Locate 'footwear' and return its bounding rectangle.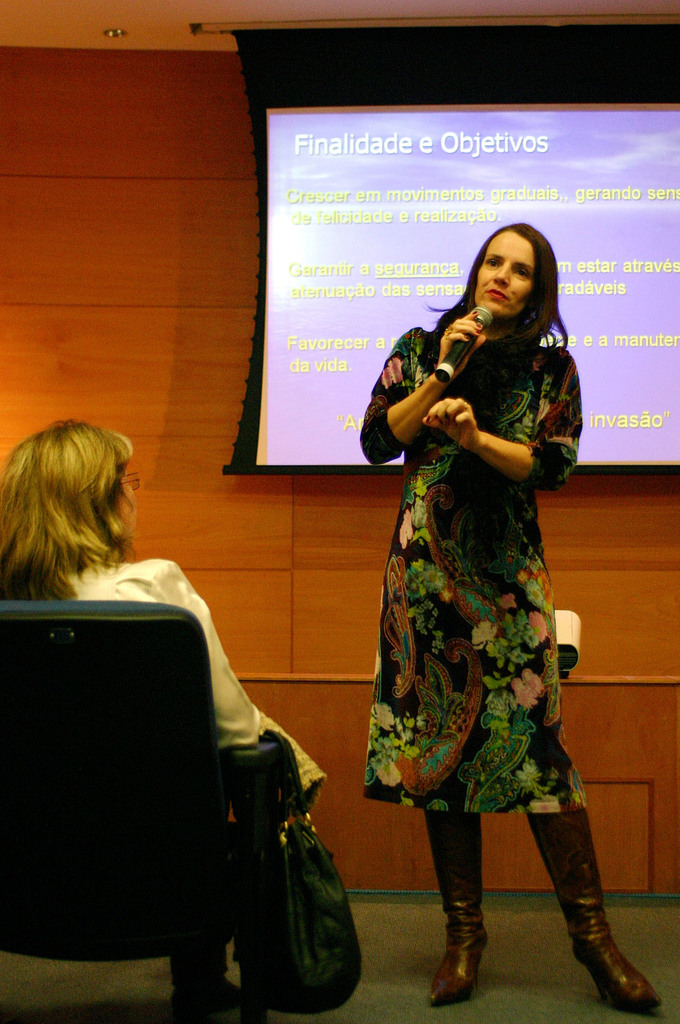
528:808:668:1022.
